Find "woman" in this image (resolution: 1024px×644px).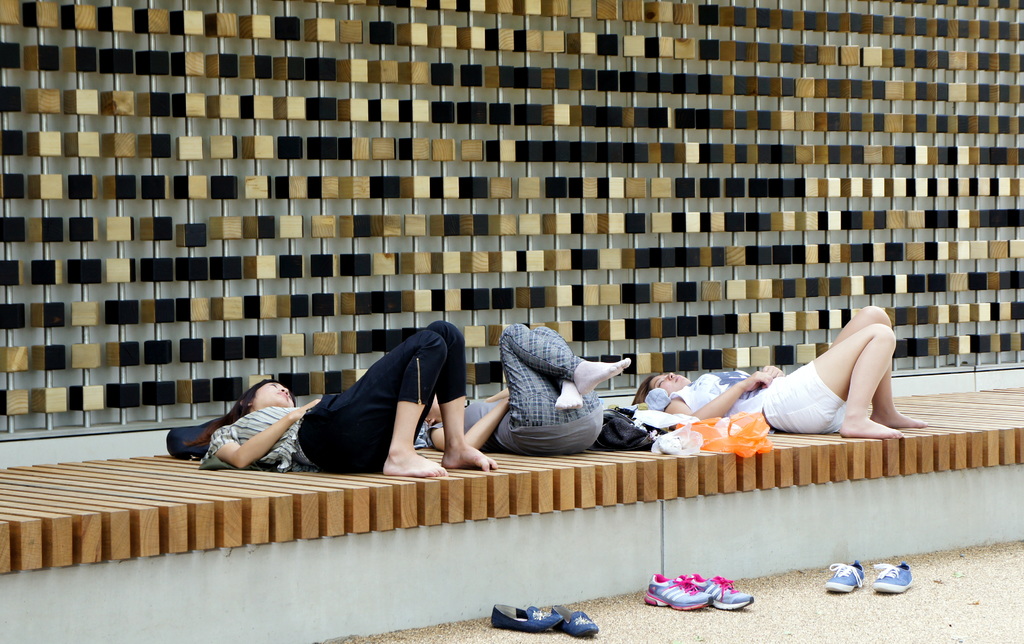
bbox=(425, 318, 635, 455).
